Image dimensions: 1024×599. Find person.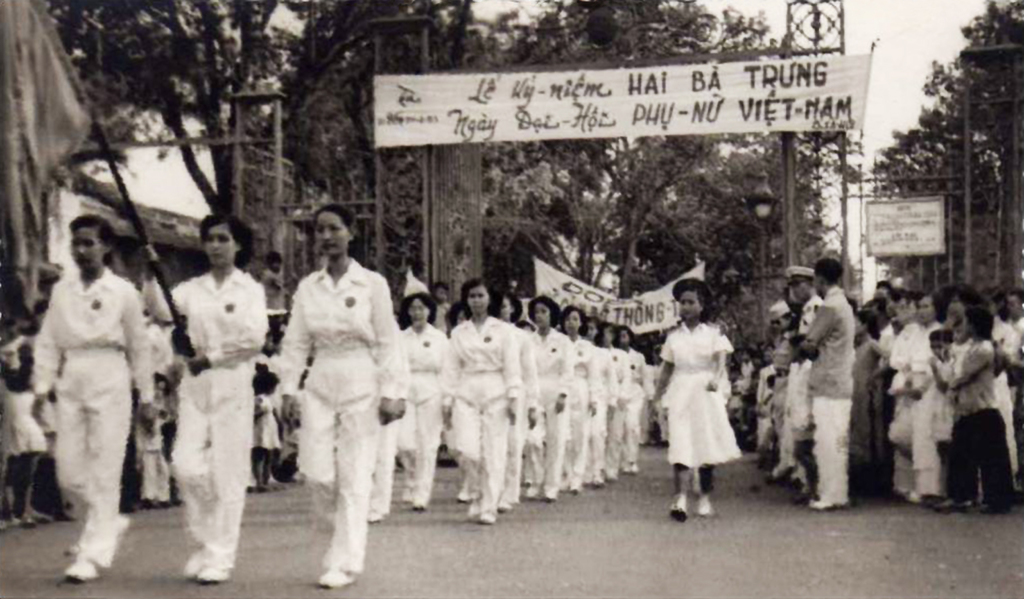
locate(32, 216, 145, 564).
